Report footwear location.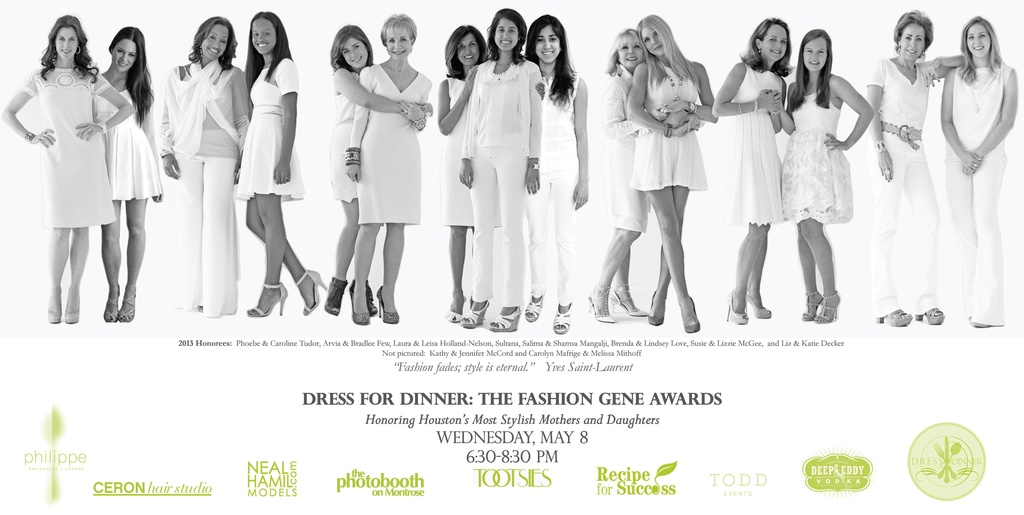
Report: Rect(298, 271, 320, 314).
